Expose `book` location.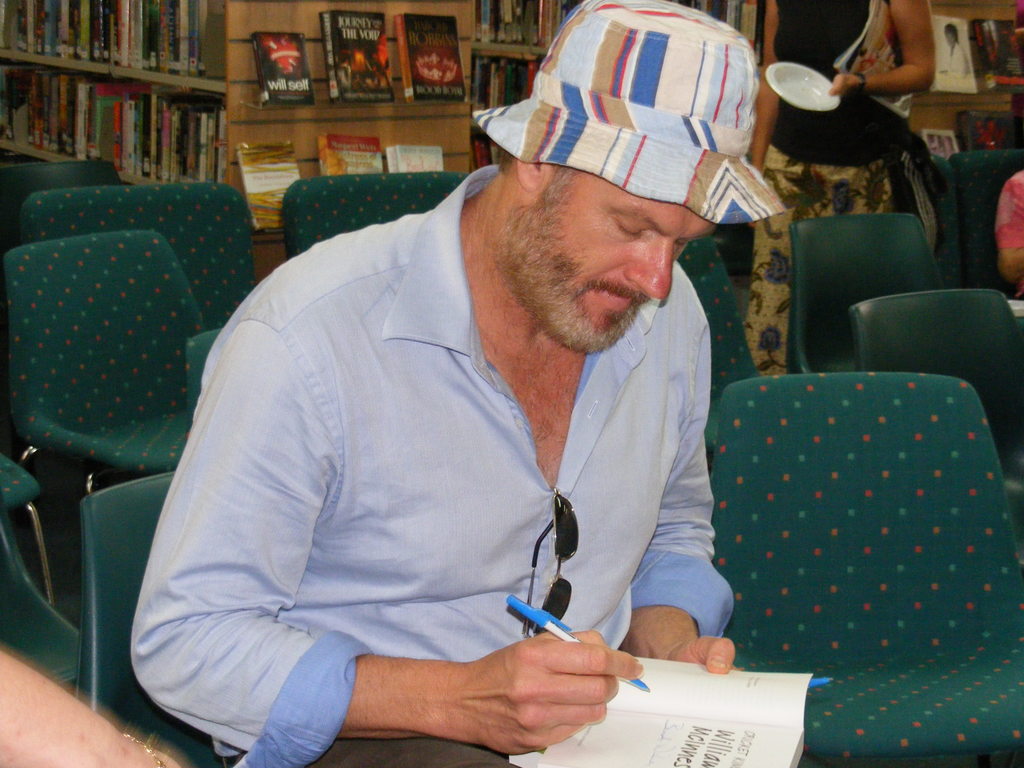
Exposed at [916,131,961,166].
